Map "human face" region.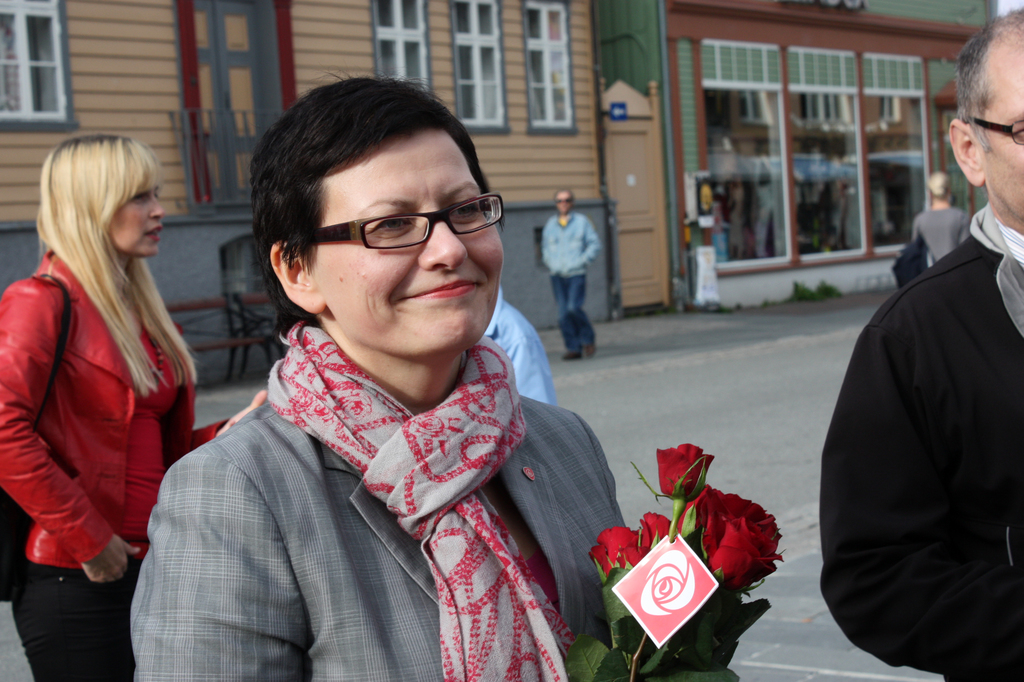
Mapped to bbox=[325, 123, 505, 359].
